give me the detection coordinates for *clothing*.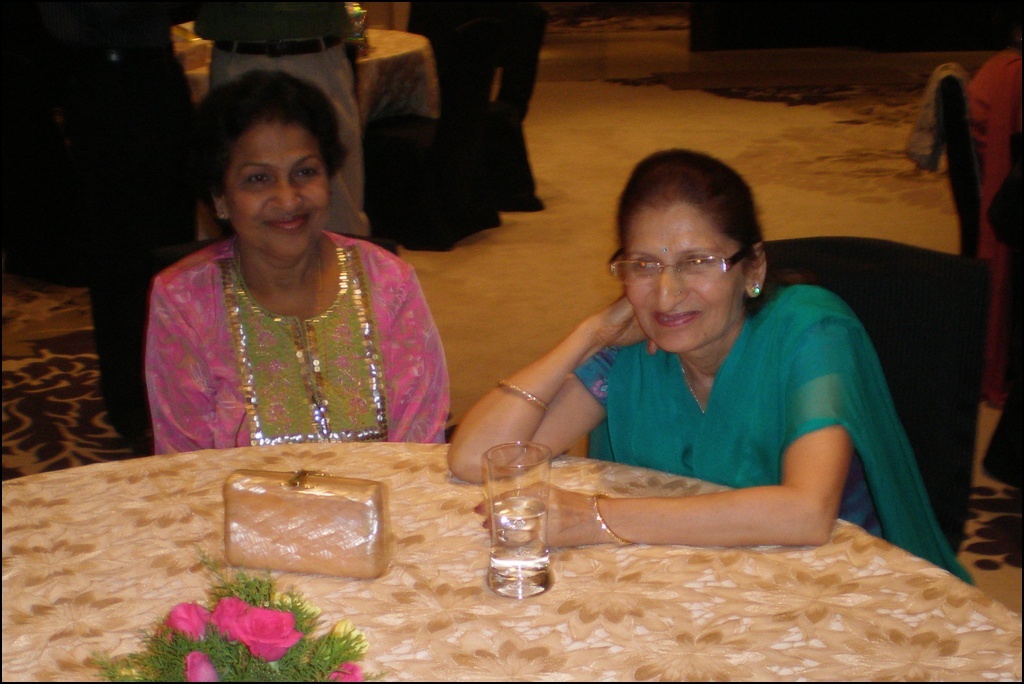
(x1=574, y1=276, x2=977, y2=586).
